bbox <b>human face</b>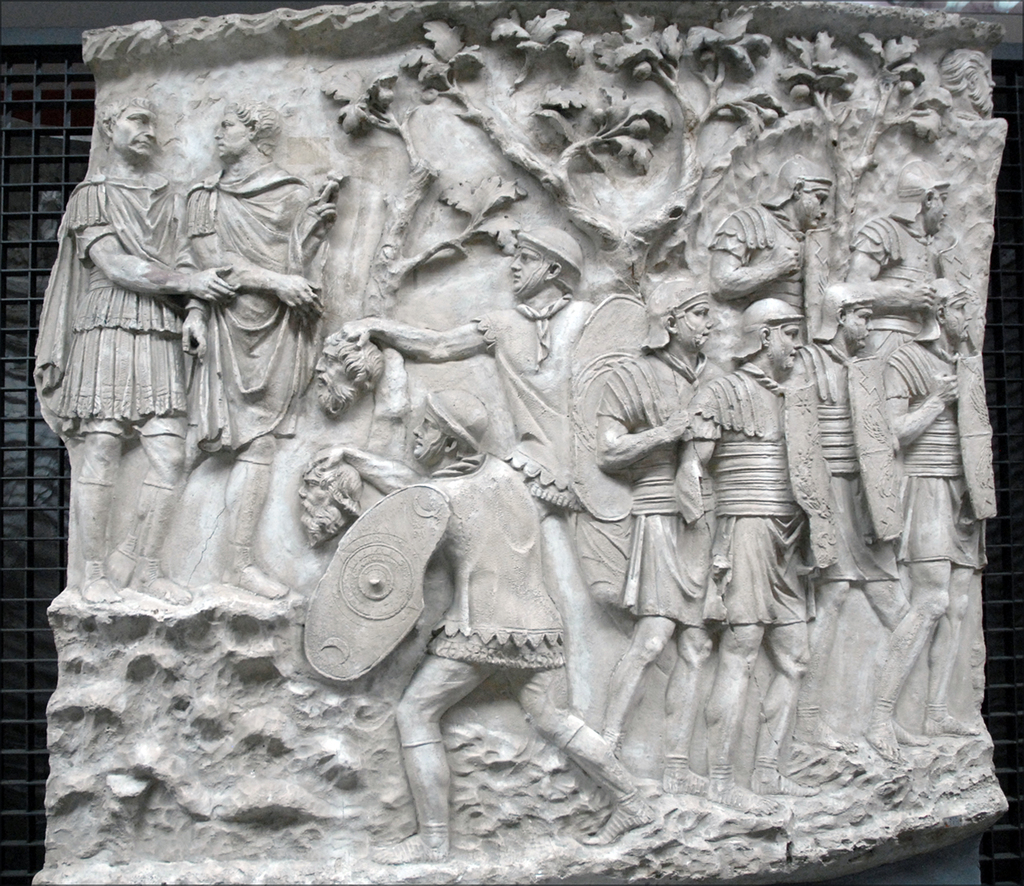
[510, 249, 543, 291]
